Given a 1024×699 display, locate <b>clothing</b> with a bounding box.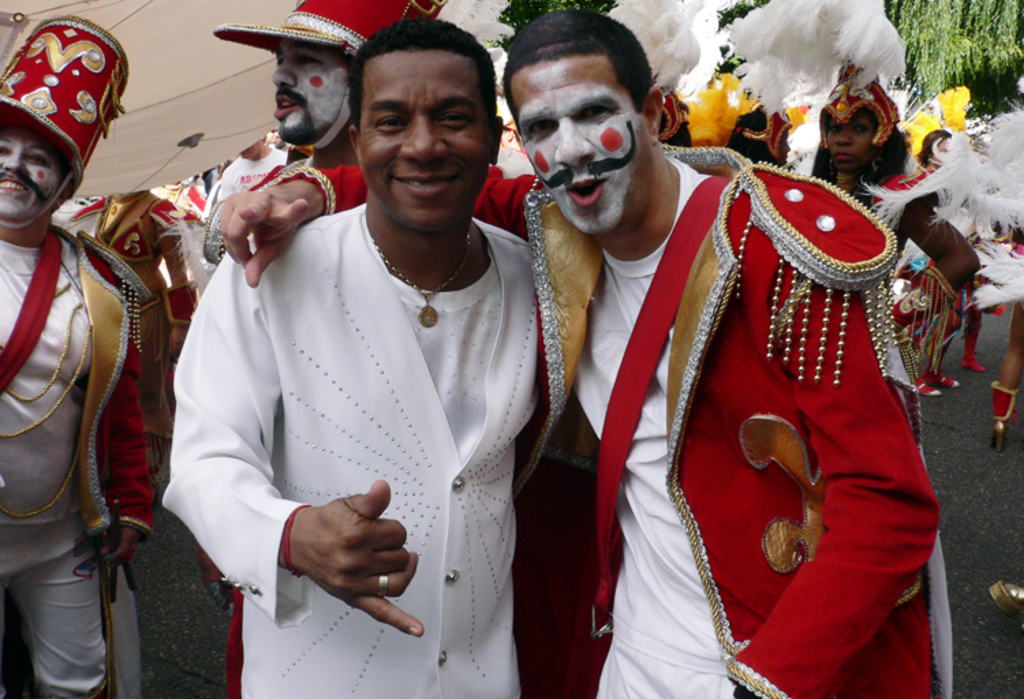
Located: {"left": 287, "top": 141, "right": 982, "bottom": 698}.
